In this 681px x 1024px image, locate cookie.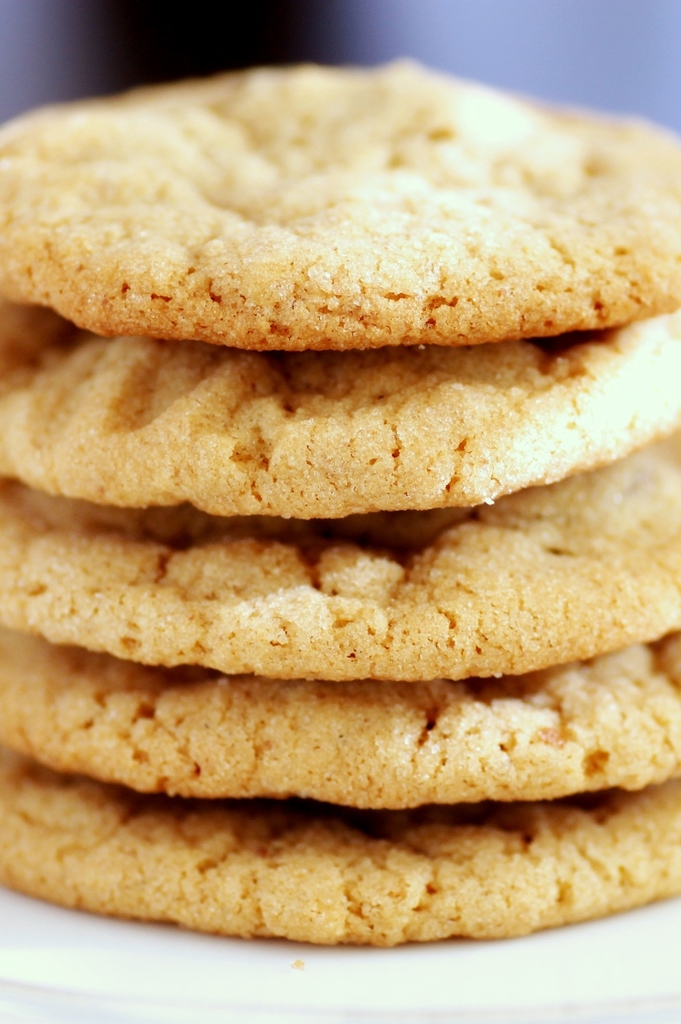
Bounding box: 0, 786, 680, 946.
